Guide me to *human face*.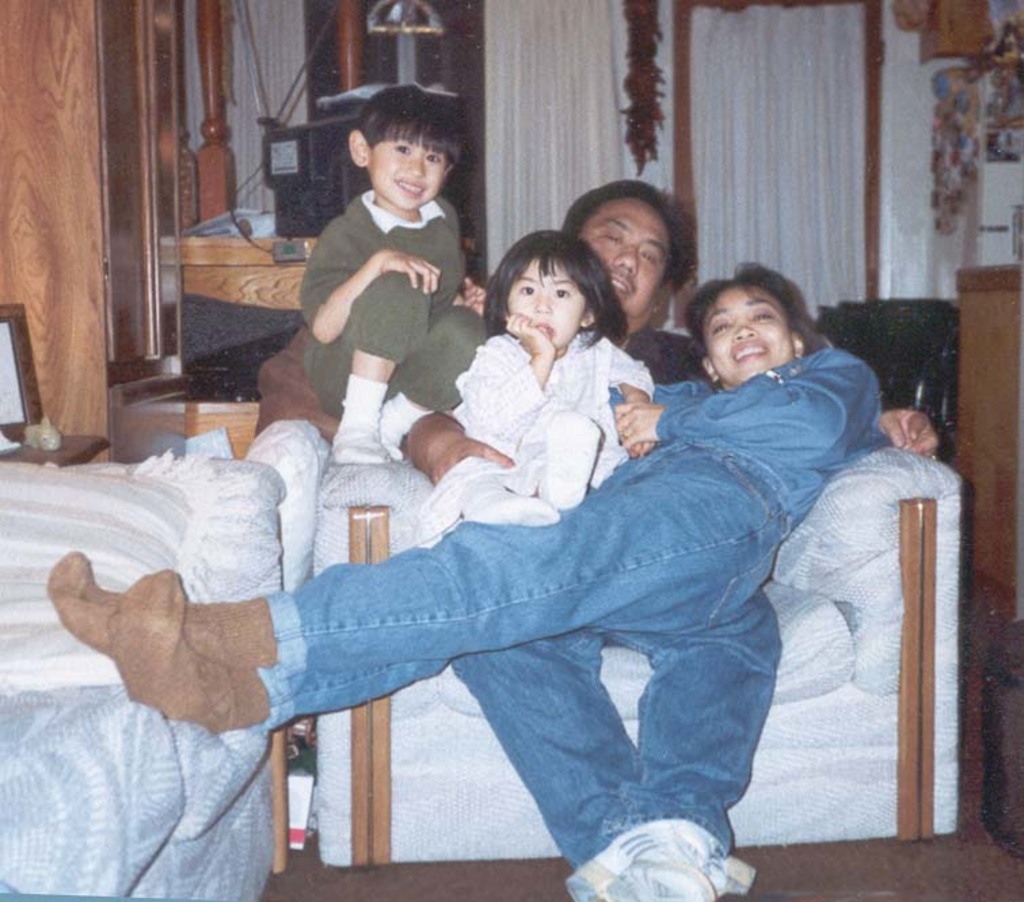
Guidance: left=711, top=290, right=802, bottom=391.
